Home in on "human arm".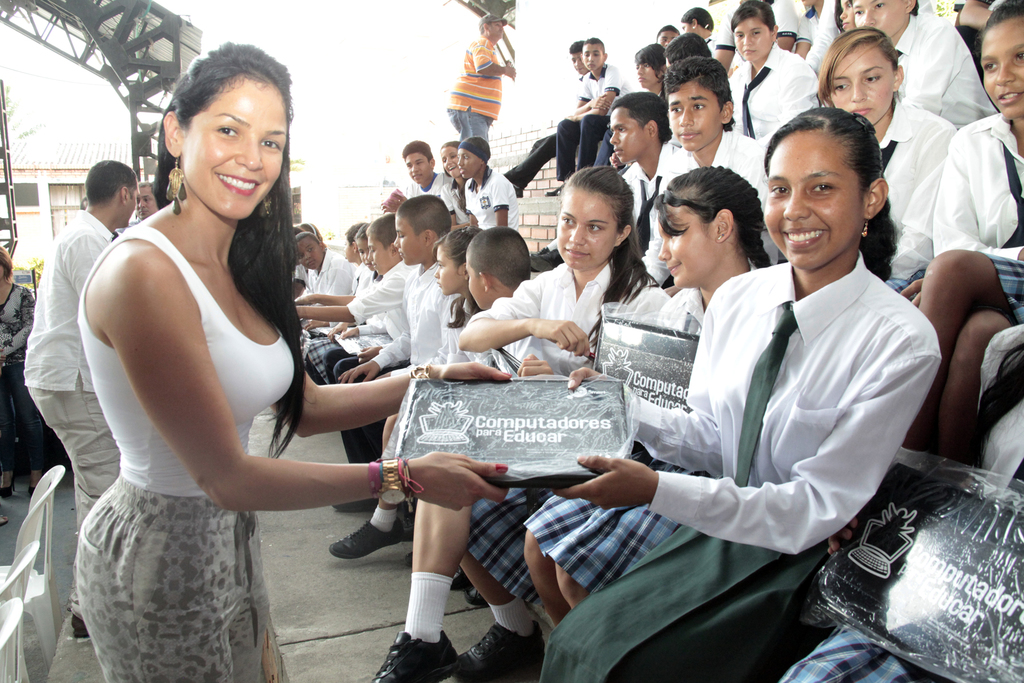
Homed in at [954, 0, 1000, 29].
